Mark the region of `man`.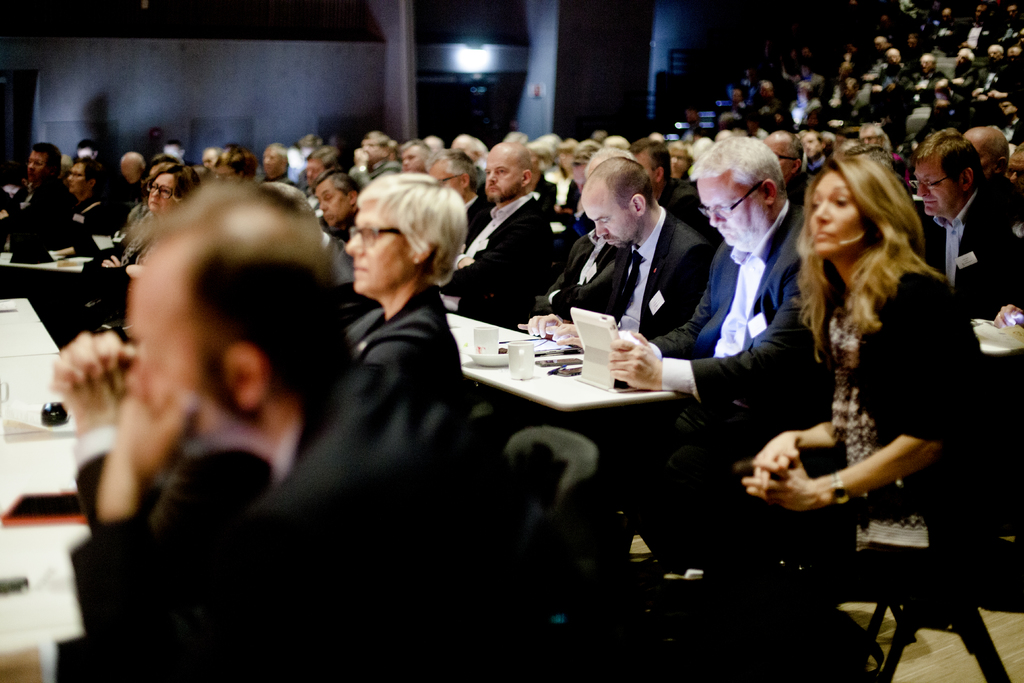
Region: bbox=[418, 140, 449, 179].
